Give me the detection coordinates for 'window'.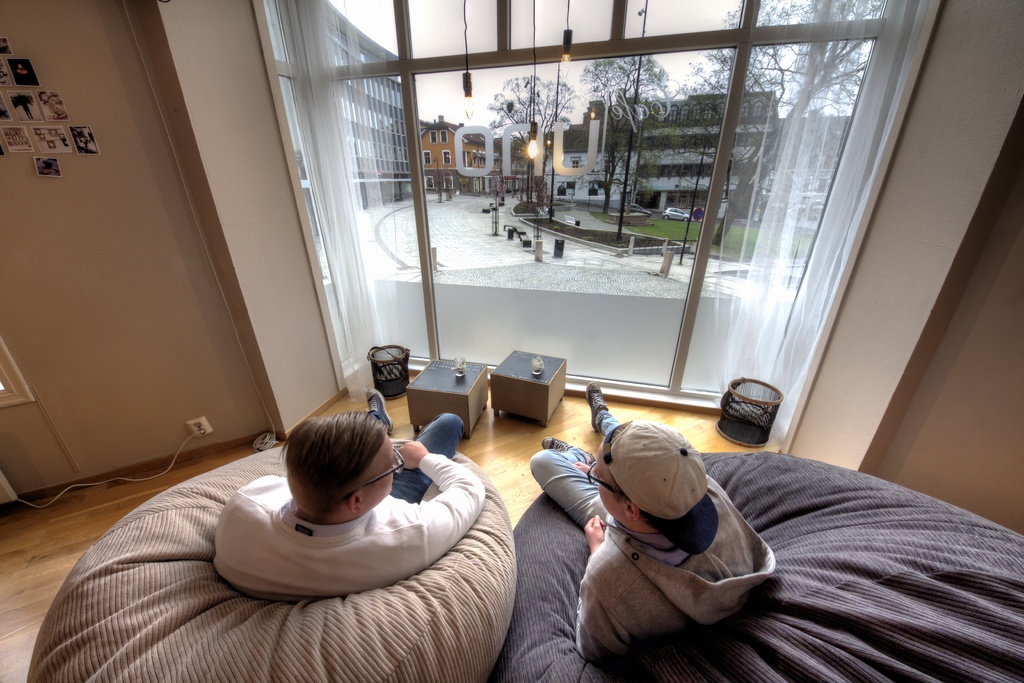
[430, 132, 439, 144].
